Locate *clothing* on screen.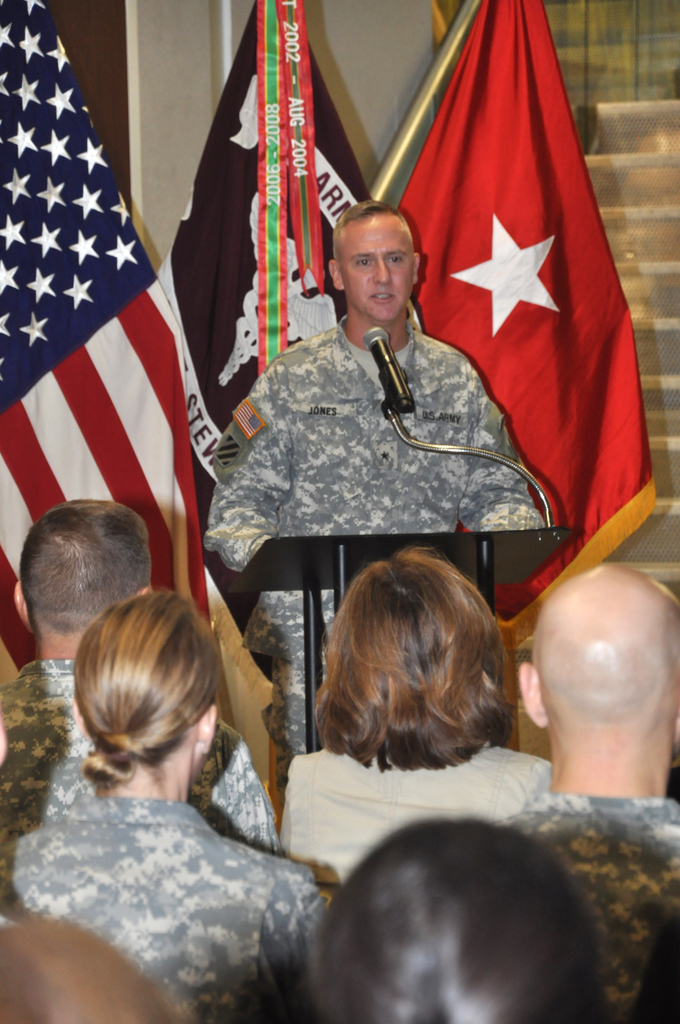
On screen at x1=266 y1=645 x2=335 y2=772.
